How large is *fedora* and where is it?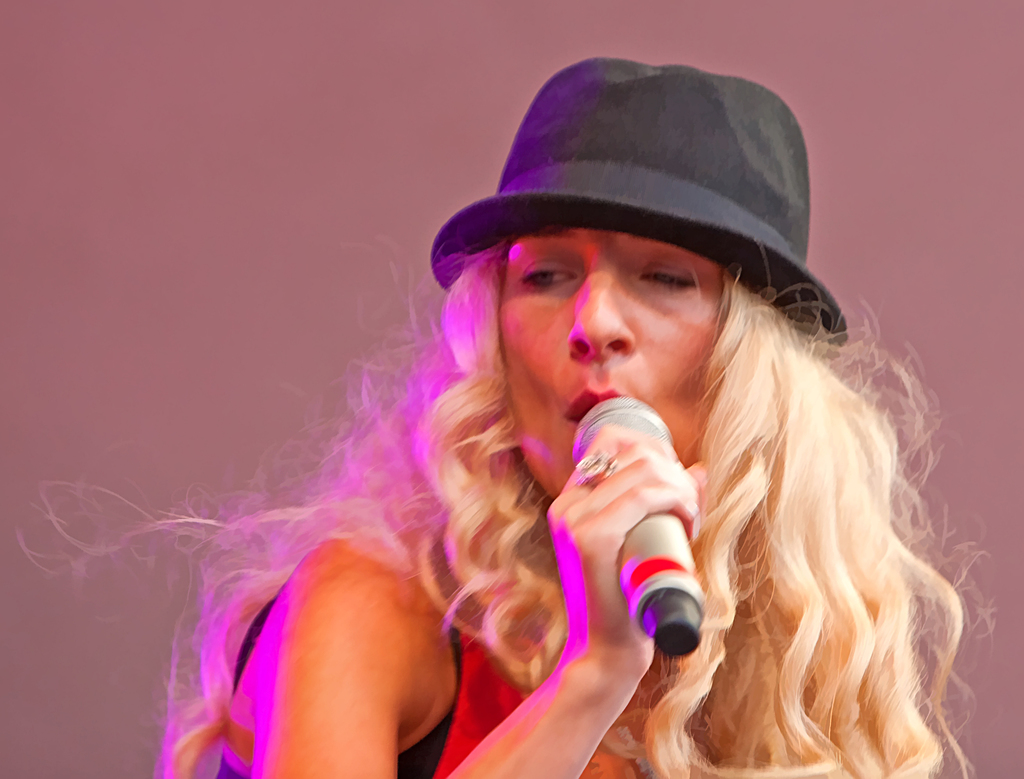
Bounding box: locate(429, 54, 855, 344).
